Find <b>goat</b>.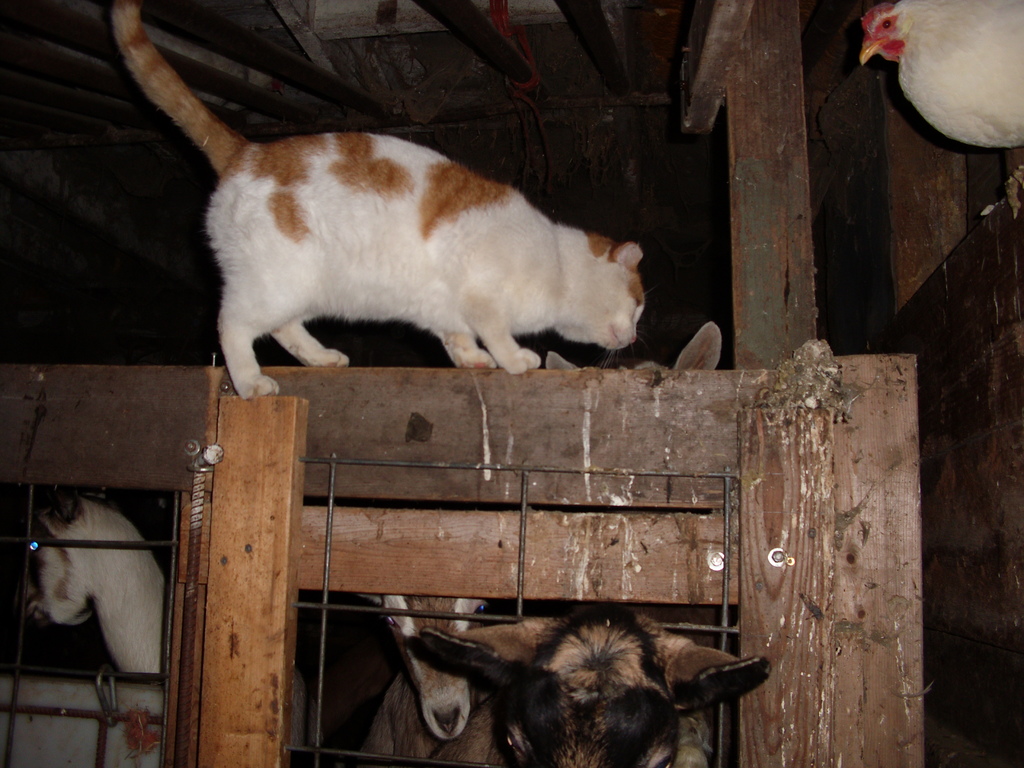
bbox(335, 634, 559, 765).
